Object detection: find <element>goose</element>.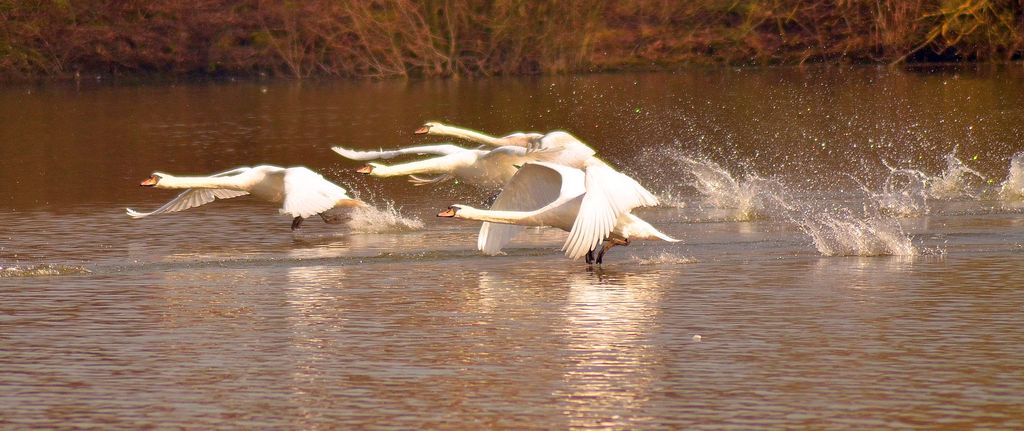
l=146, t=146, r=361, b=223.
